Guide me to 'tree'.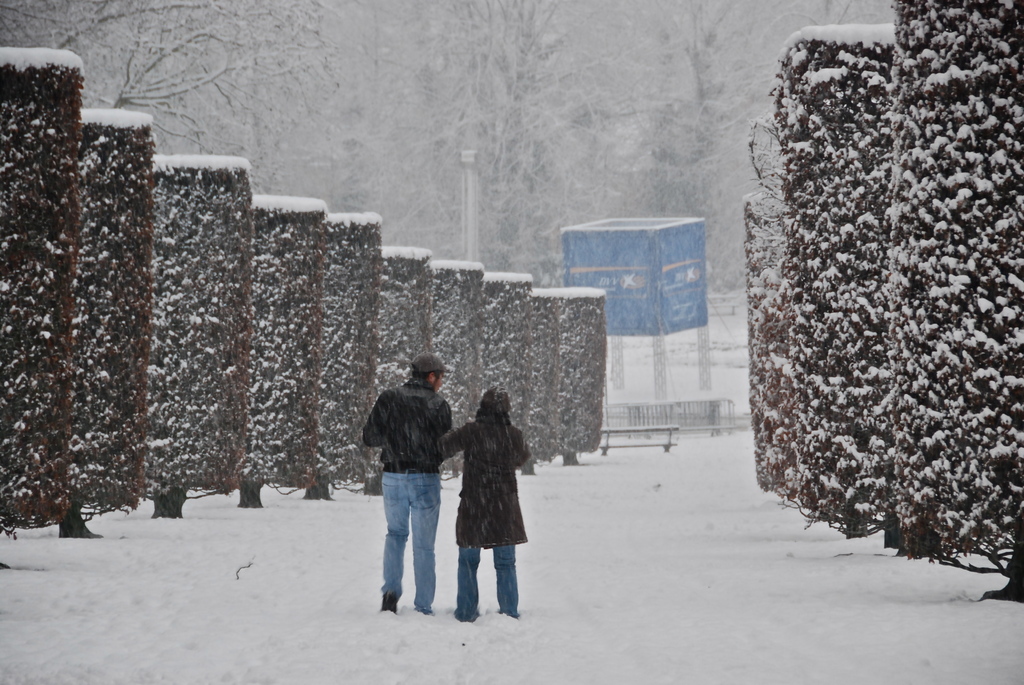
Guidance: region(643, 4, 731, 247).
